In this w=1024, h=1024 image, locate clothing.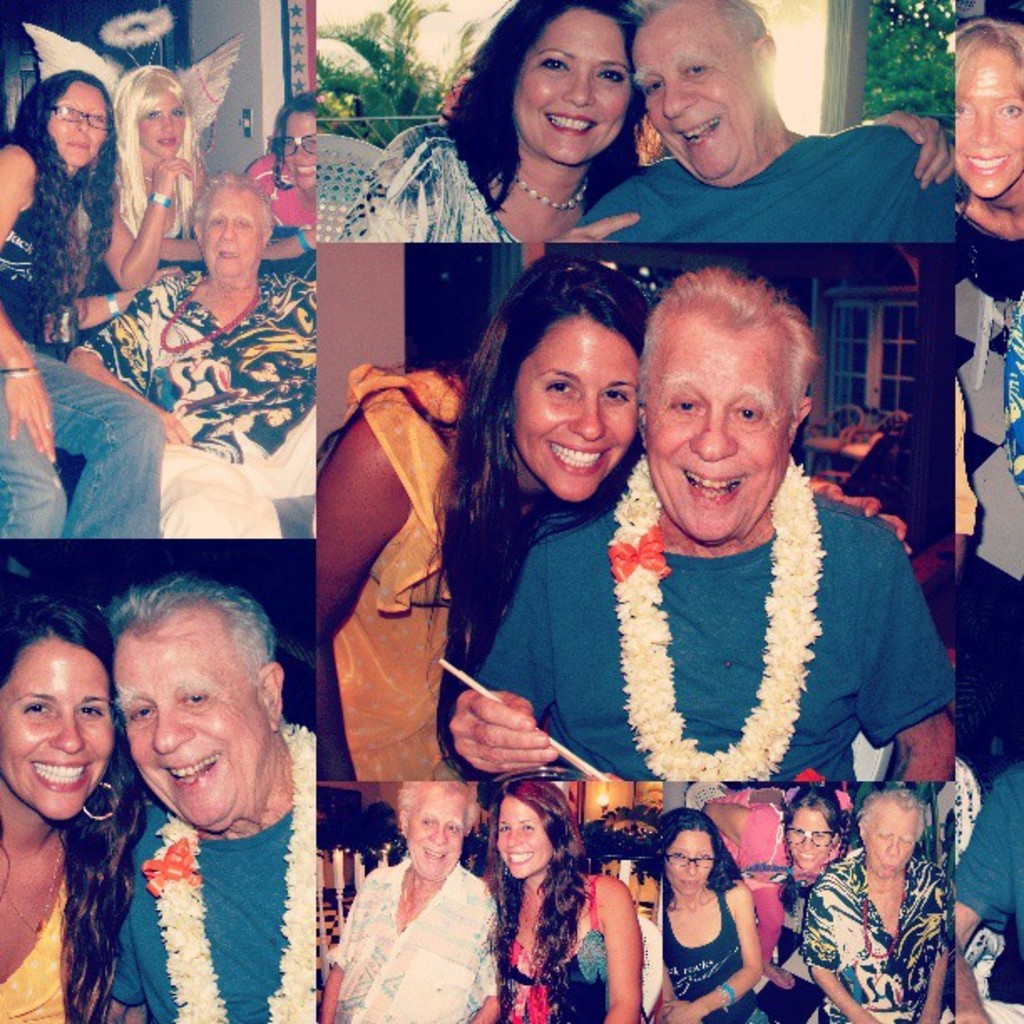
Bounding box: 952 766 1022 965.
